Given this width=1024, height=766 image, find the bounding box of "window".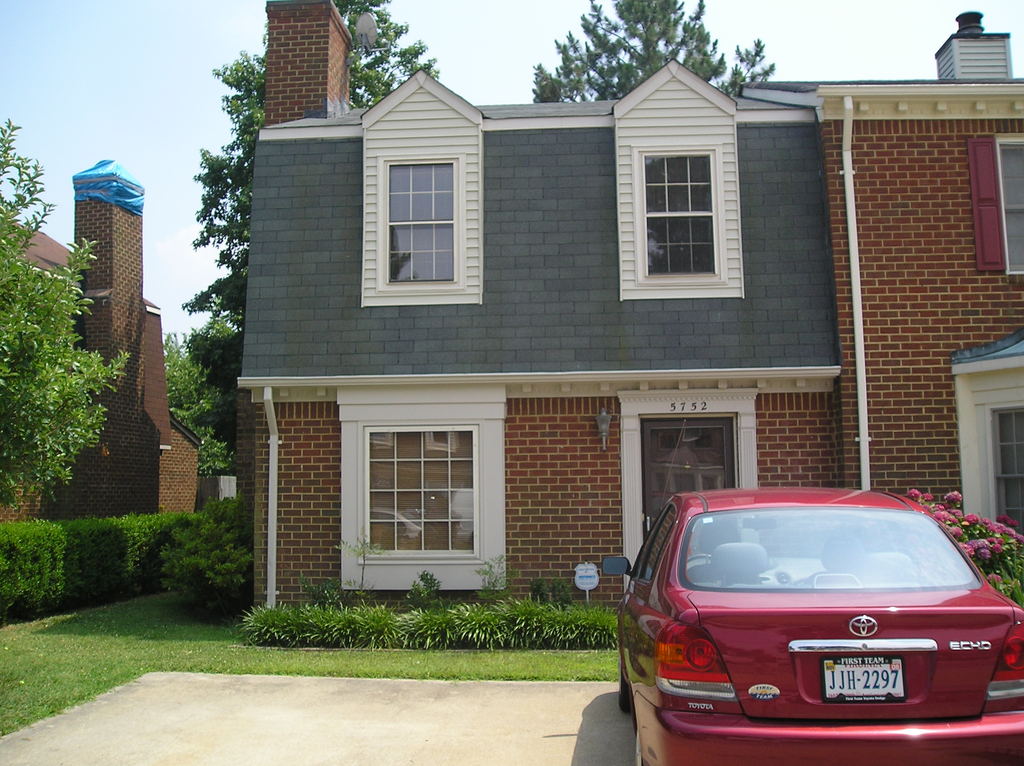
detection(346, 396, 497, 582).
